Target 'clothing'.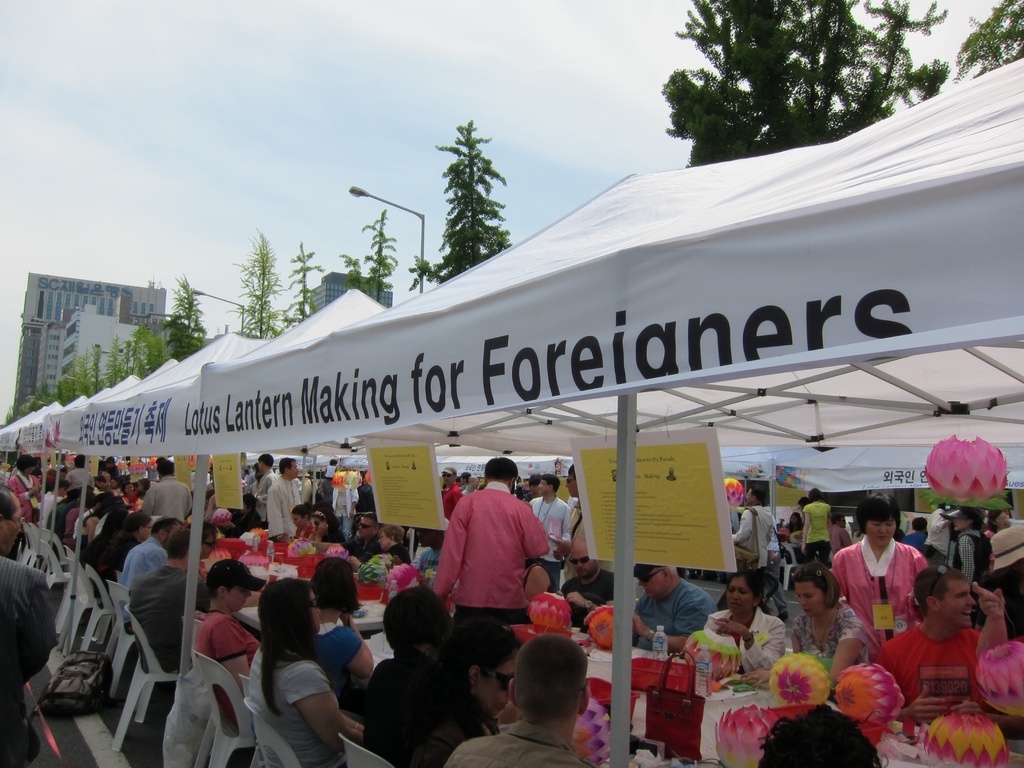
Target region: crop(330, 525, 396, 557).
